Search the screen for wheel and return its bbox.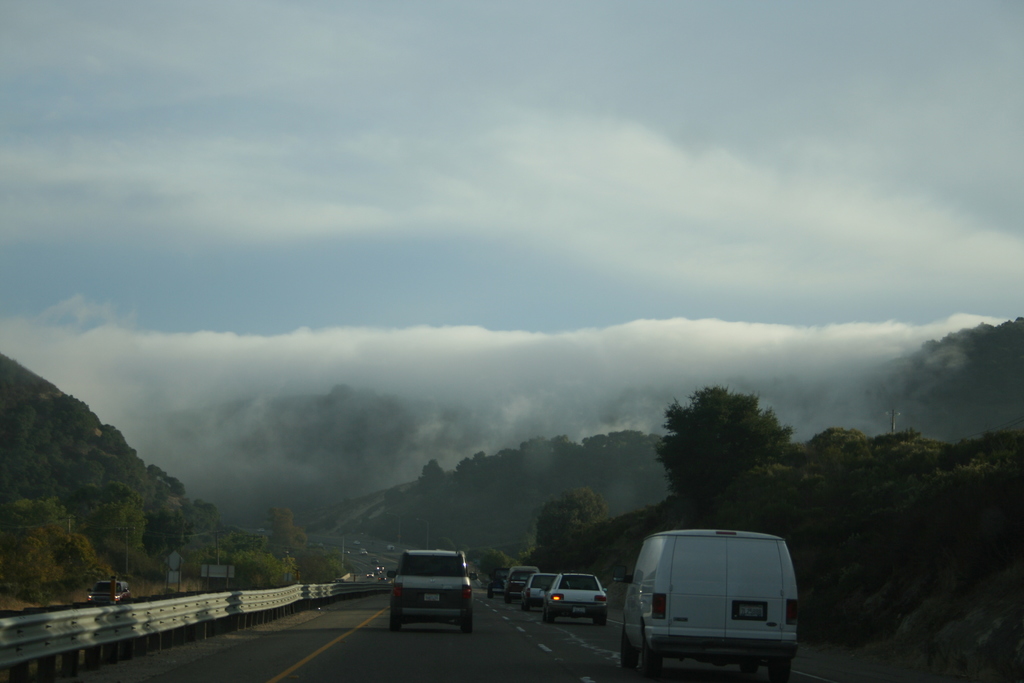
Found: bbox=[637, 632, 665, 682].
